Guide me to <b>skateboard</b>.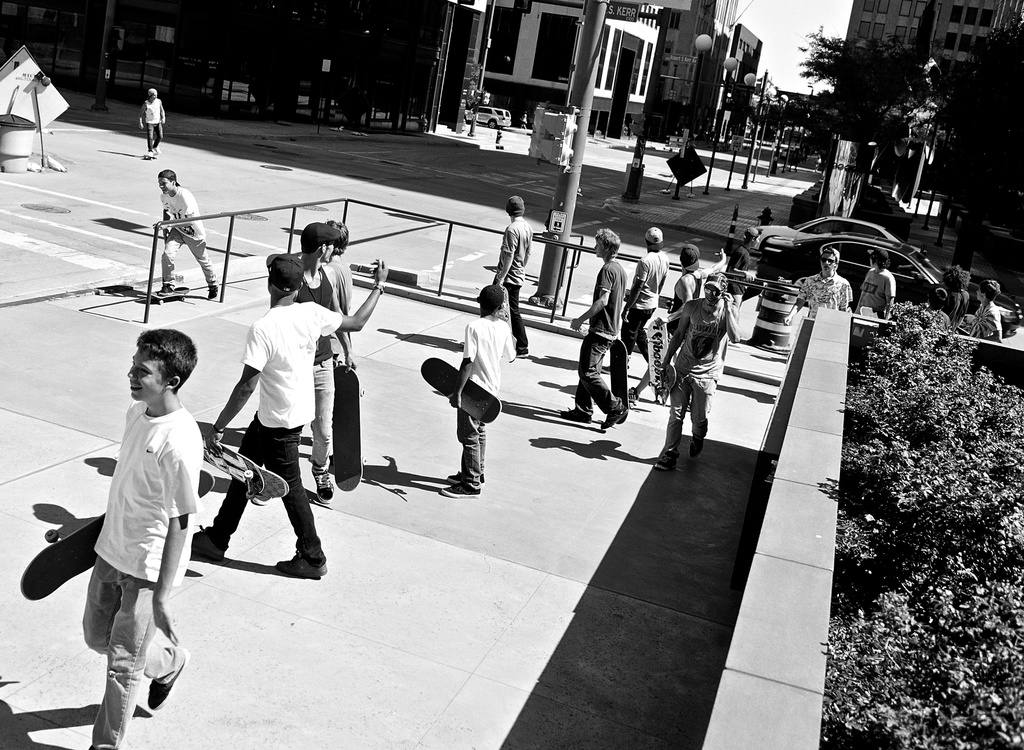
Guidance: left=609, top=335, right=632, bottom=424.
